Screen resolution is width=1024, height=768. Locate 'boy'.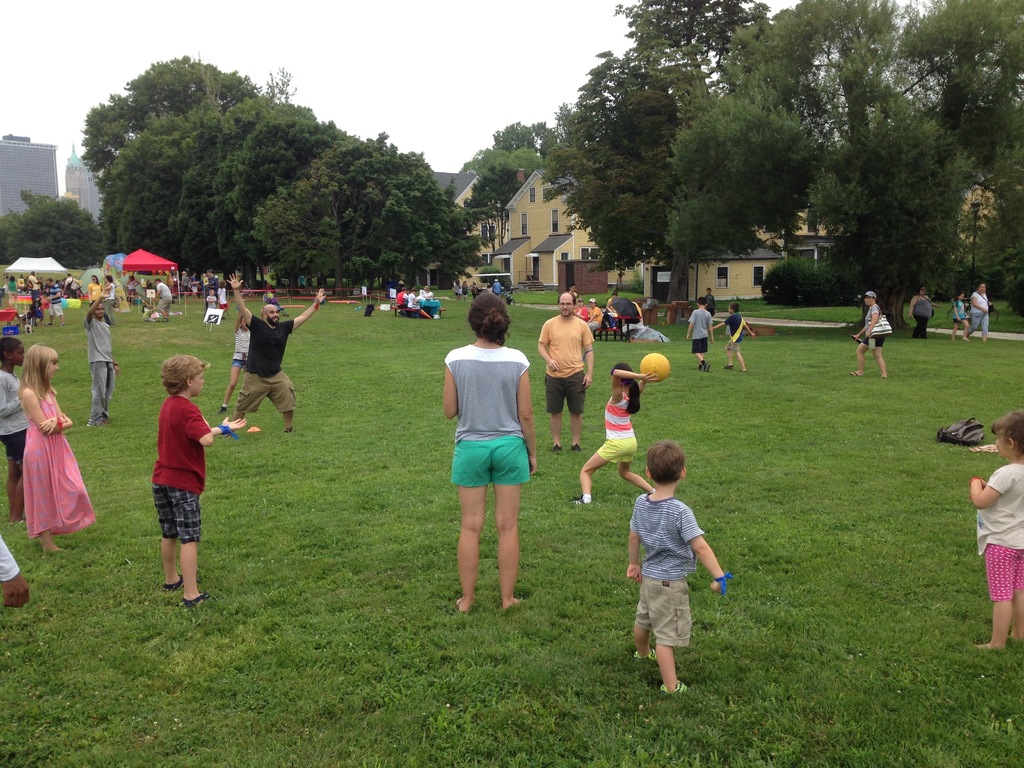
{"left": 716, "top": 302, "right": 756, "bottom": 371}.
